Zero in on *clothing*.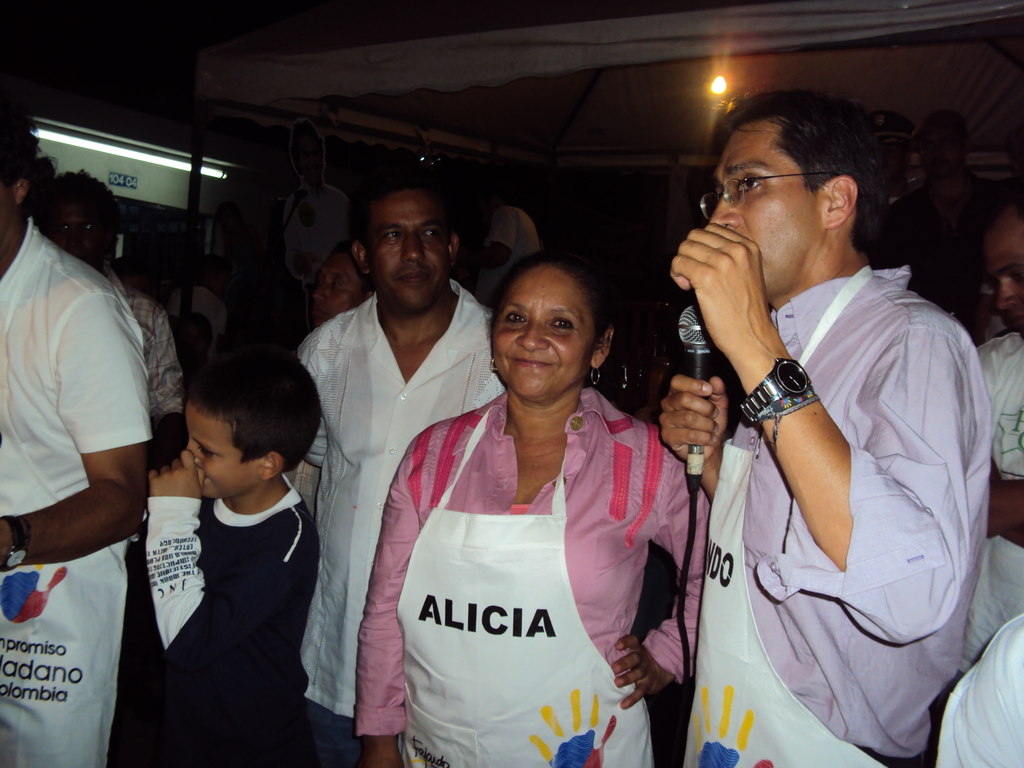
Zeroed in: pyautogui.locateOnScreen(107, 259, 174, 419).
